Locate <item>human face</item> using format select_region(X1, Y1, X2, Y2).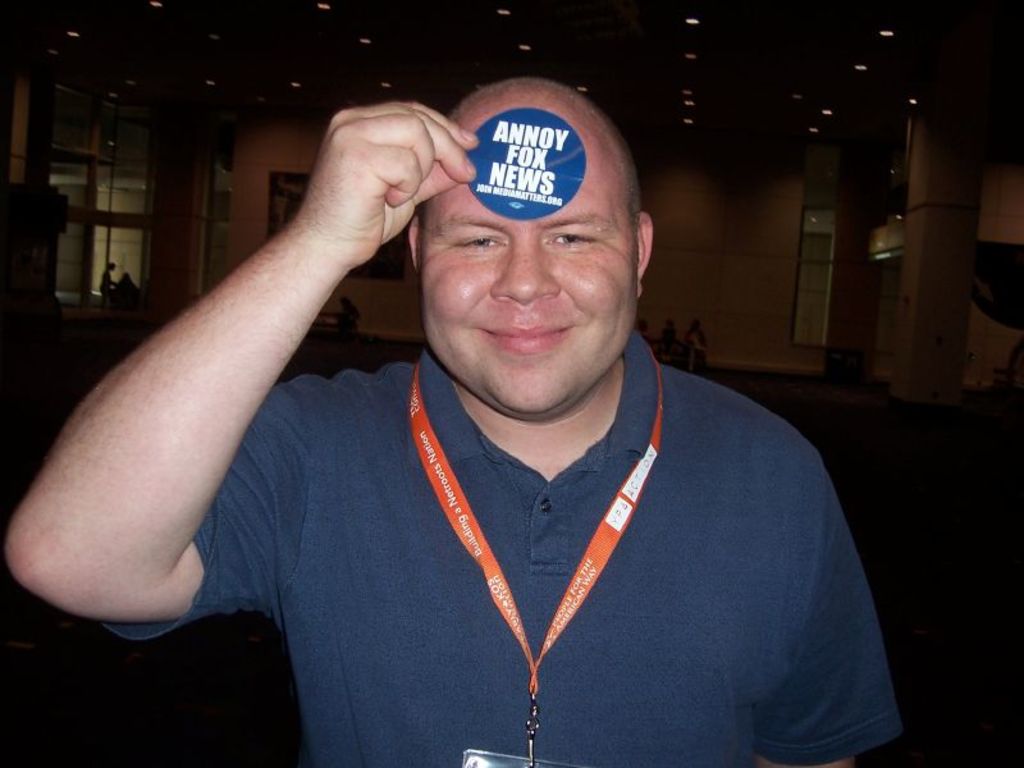
select_region(421, 110, 641, 419).
